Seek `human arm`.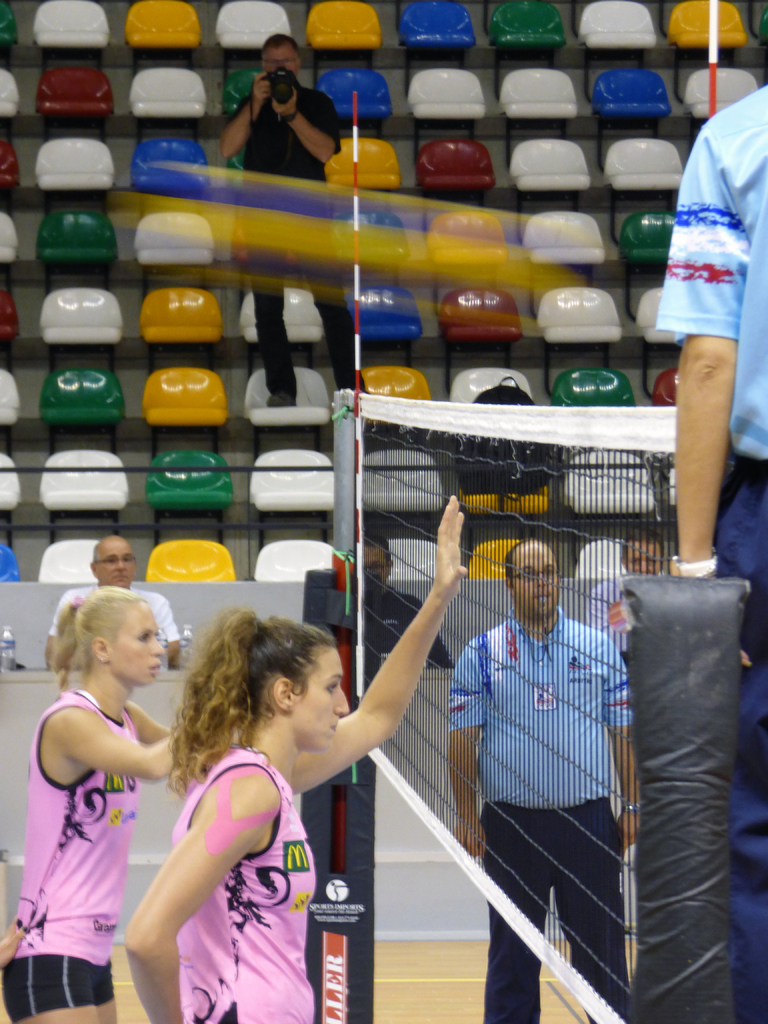
(x1=451, y1=631, x2=486, y2=863).
